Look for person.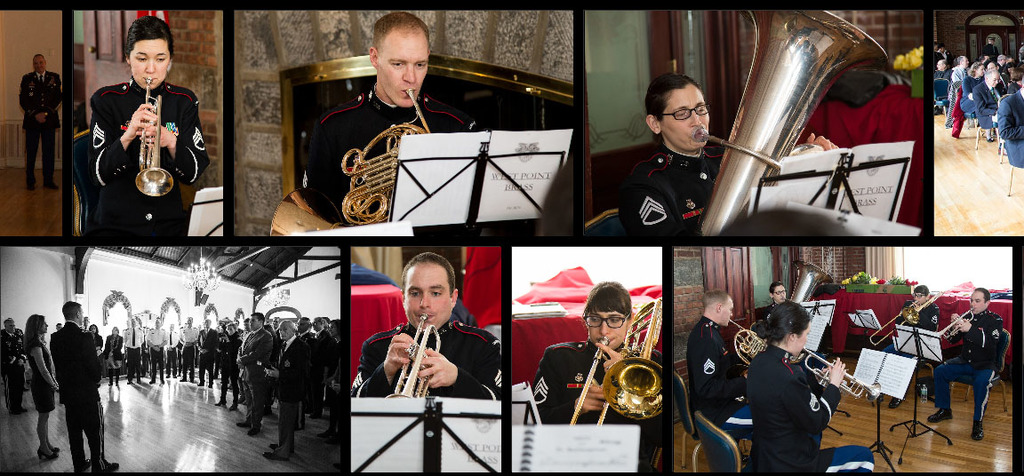
Found: bbox(748, 297, 877, 470).
